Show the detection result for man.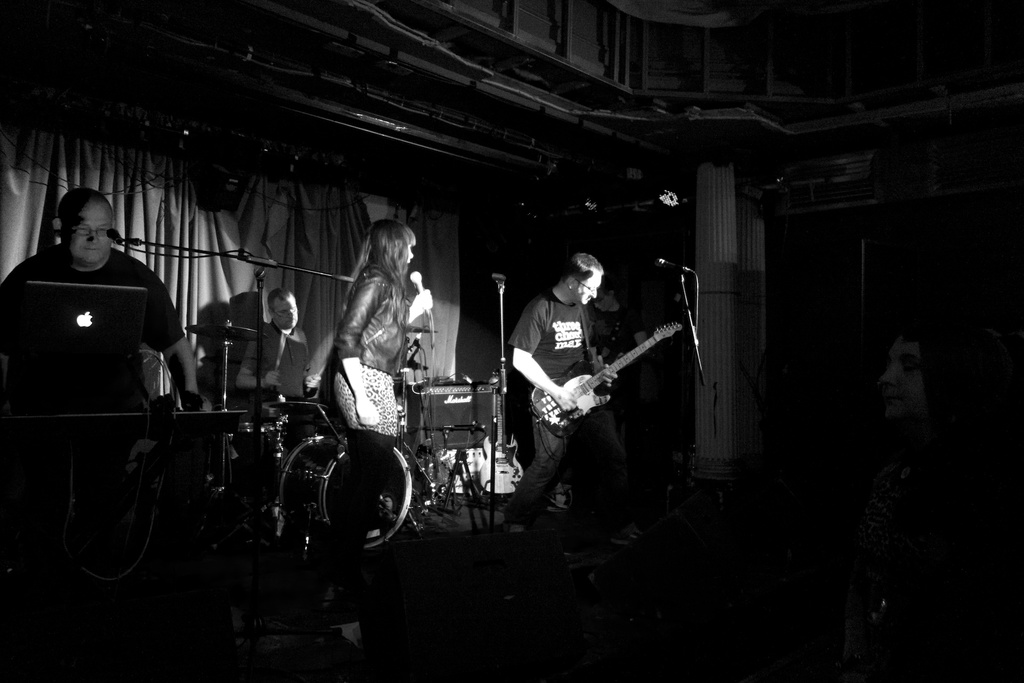
<region>237, 279, 316, 402</region>.
